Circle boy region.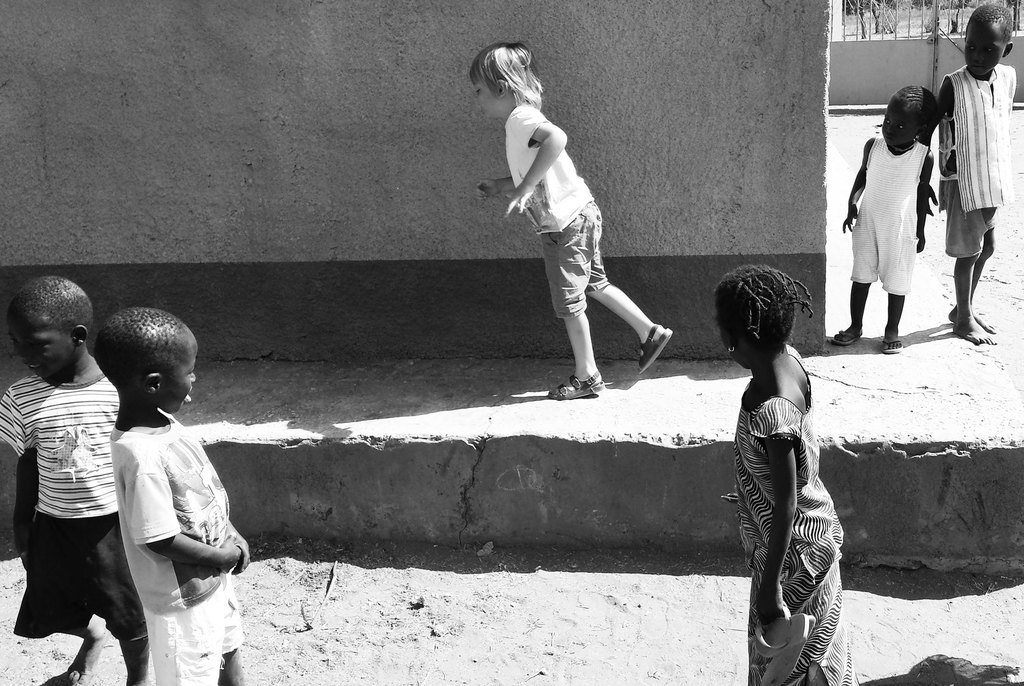
Region: <bbox>0, 277, 149, 685</bbox>.
